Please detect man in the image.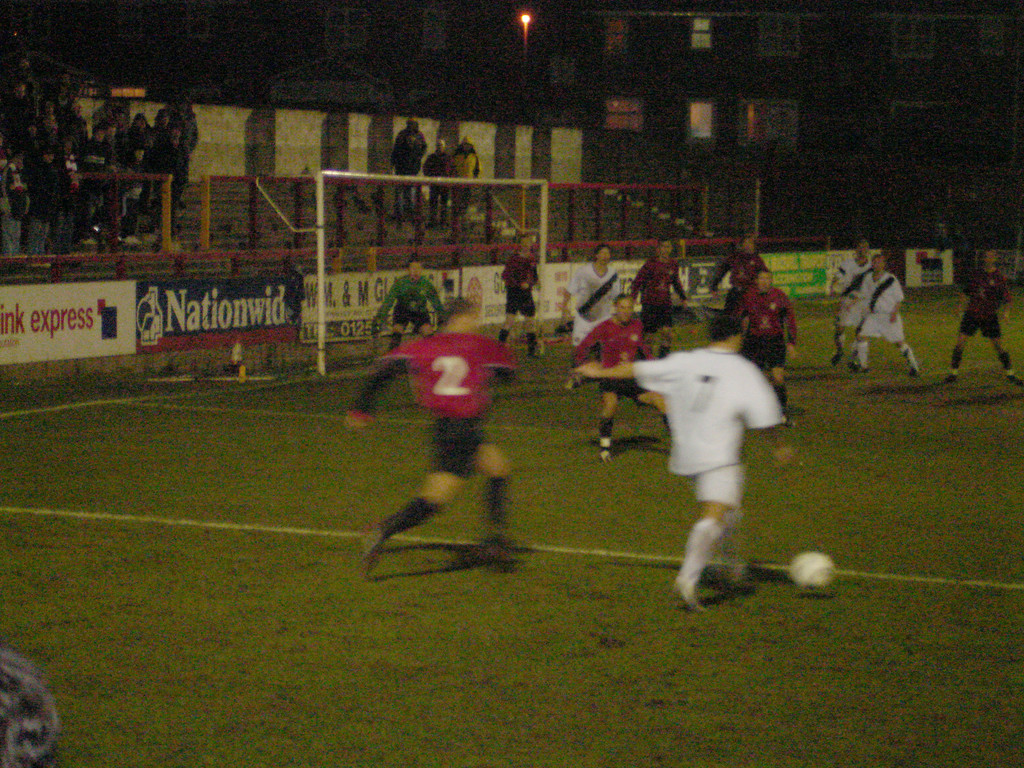
394:114:431:214.
